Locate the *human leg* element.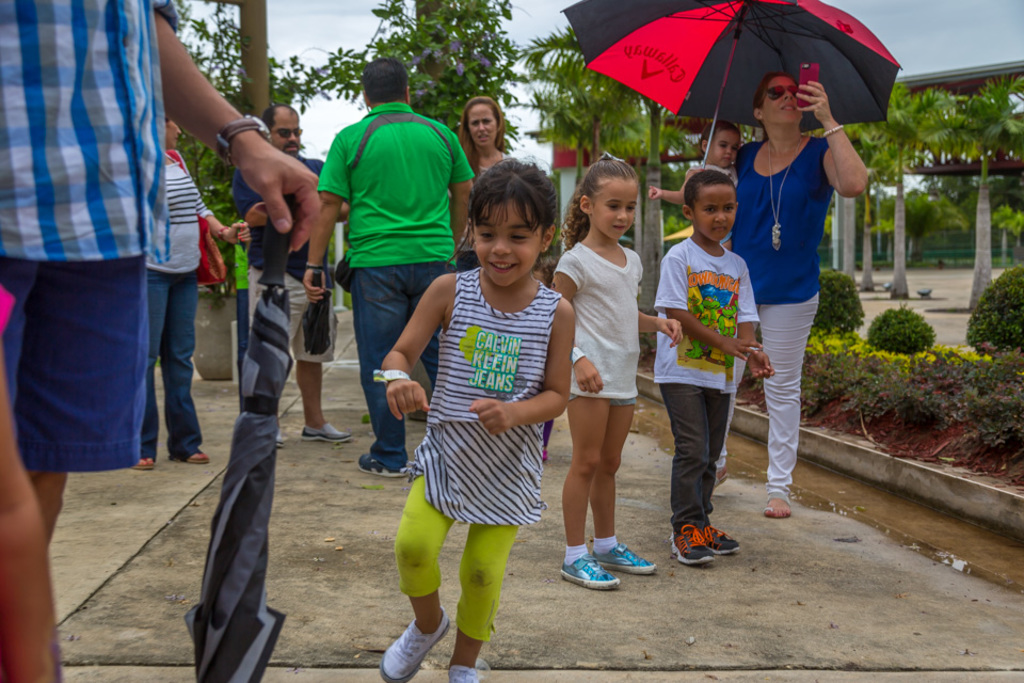
Element bbox: [left=660, top=372, right=716, bottom=559].
